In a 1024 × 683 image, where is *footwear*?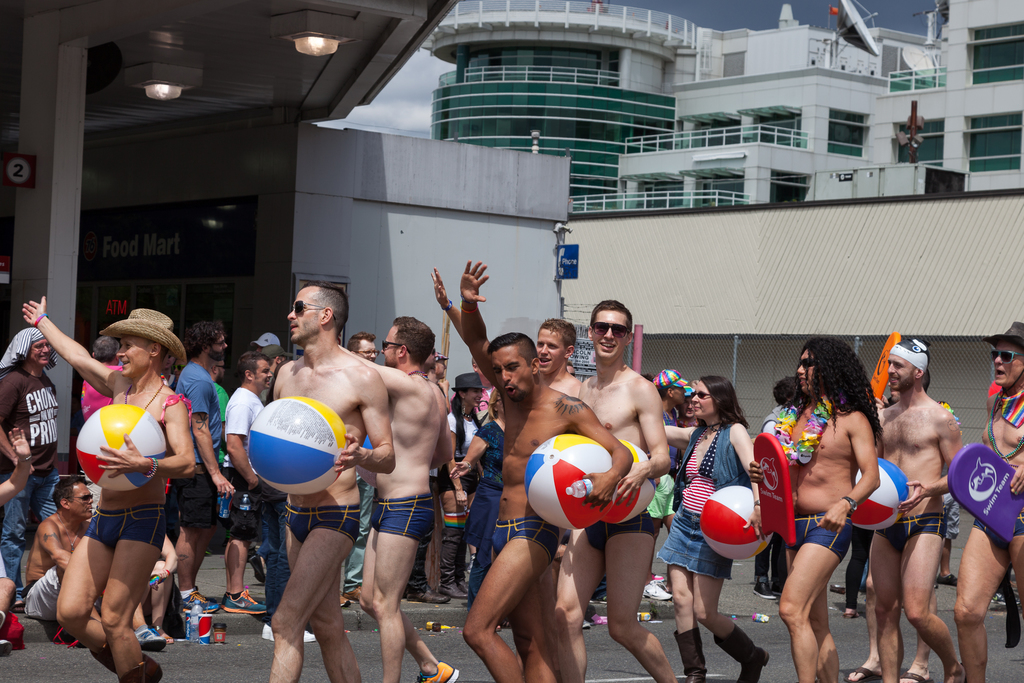
846/611/859/617.
